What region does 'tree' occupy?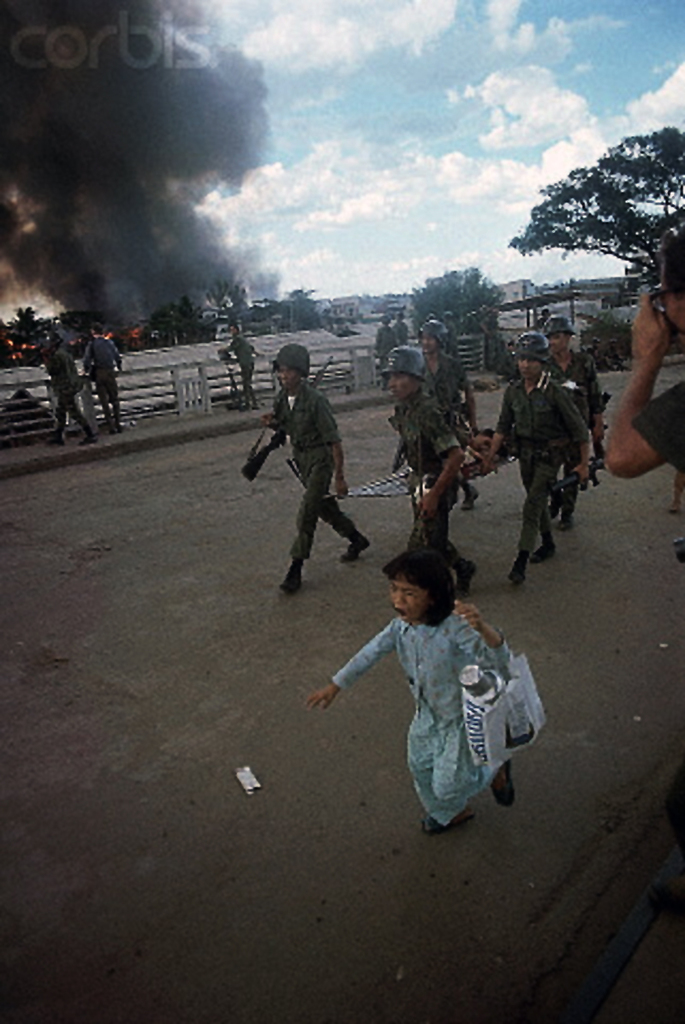
region(281, 281, 324, 325).
